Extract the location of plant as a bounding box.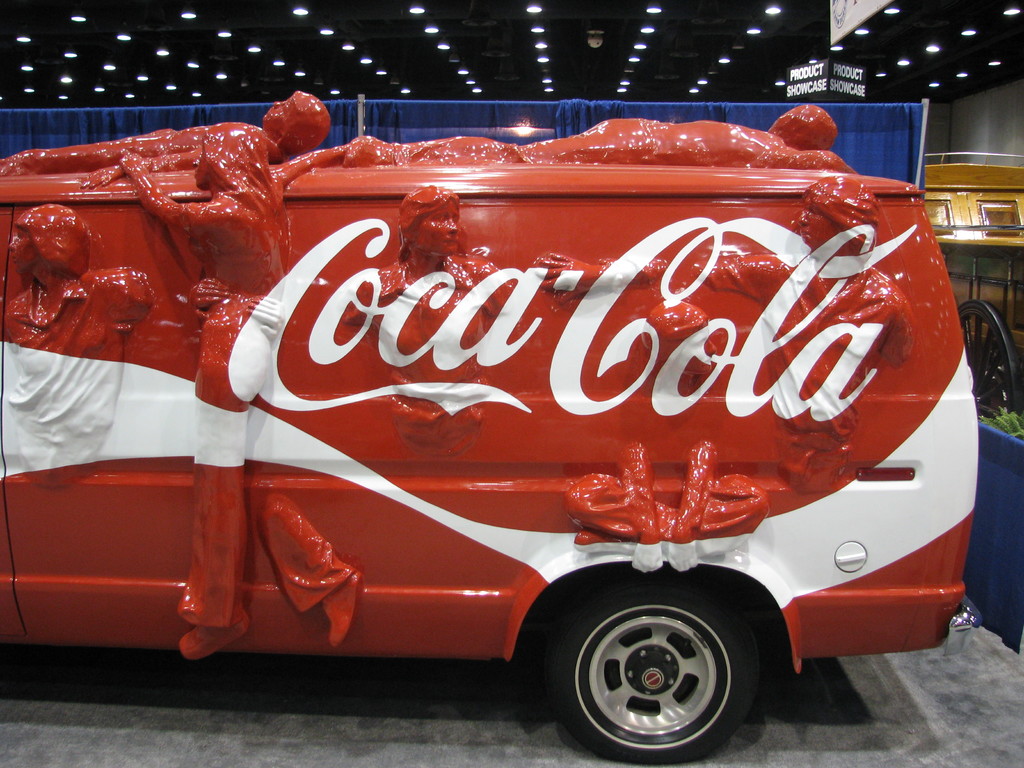
{"left": 979, "top": 407, "right": 1023, "bottom": 440}.
